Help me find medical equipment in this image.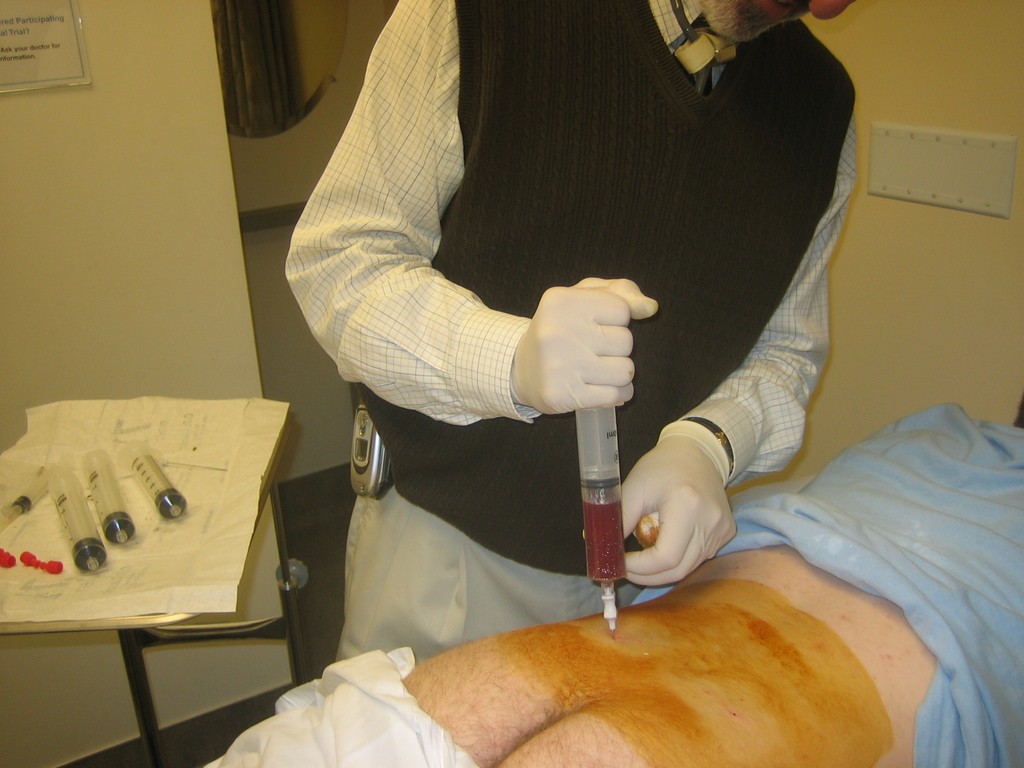
Found it: region(79, 445, 138, 544).
